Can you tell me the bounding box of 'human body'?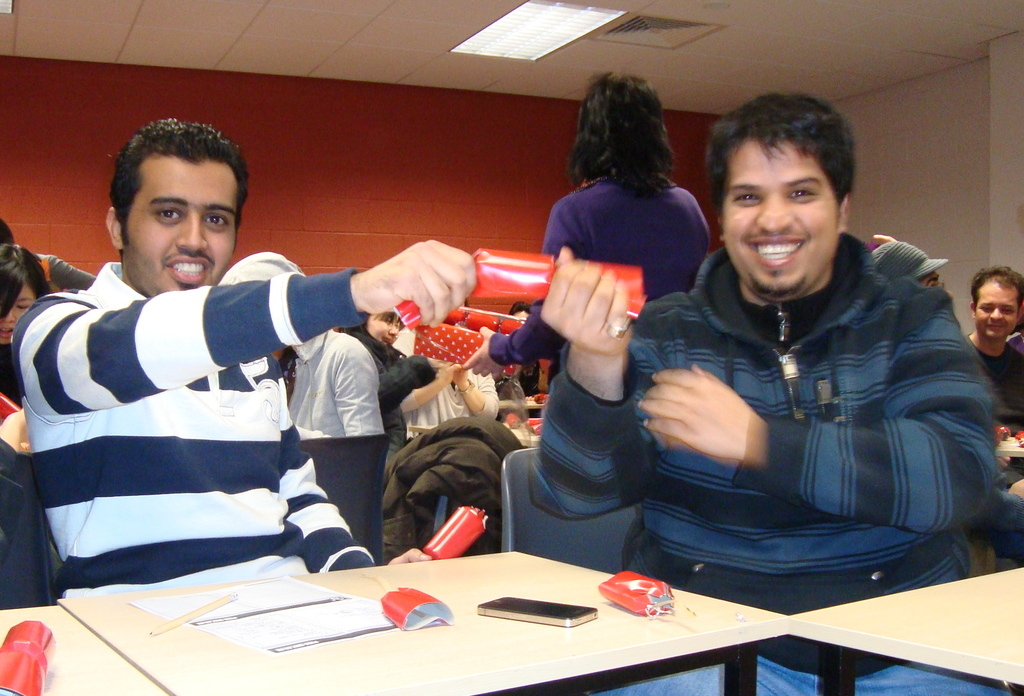
577 129 980 623.
